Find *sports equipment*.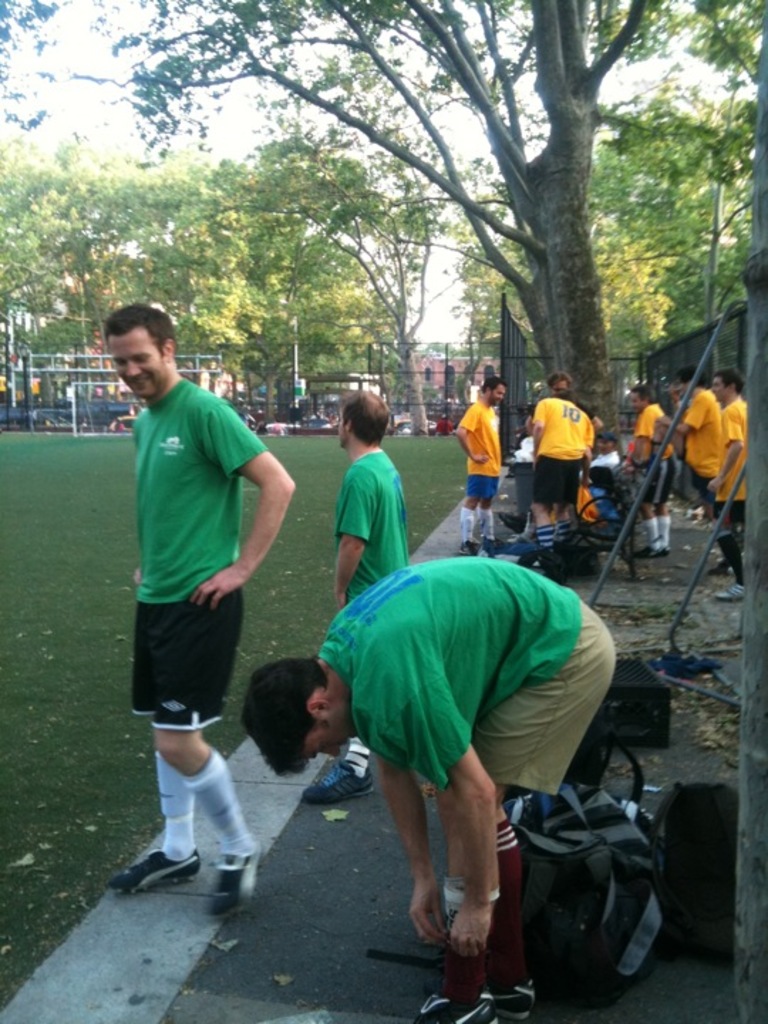
locate(494, 977, 533, 1021).
